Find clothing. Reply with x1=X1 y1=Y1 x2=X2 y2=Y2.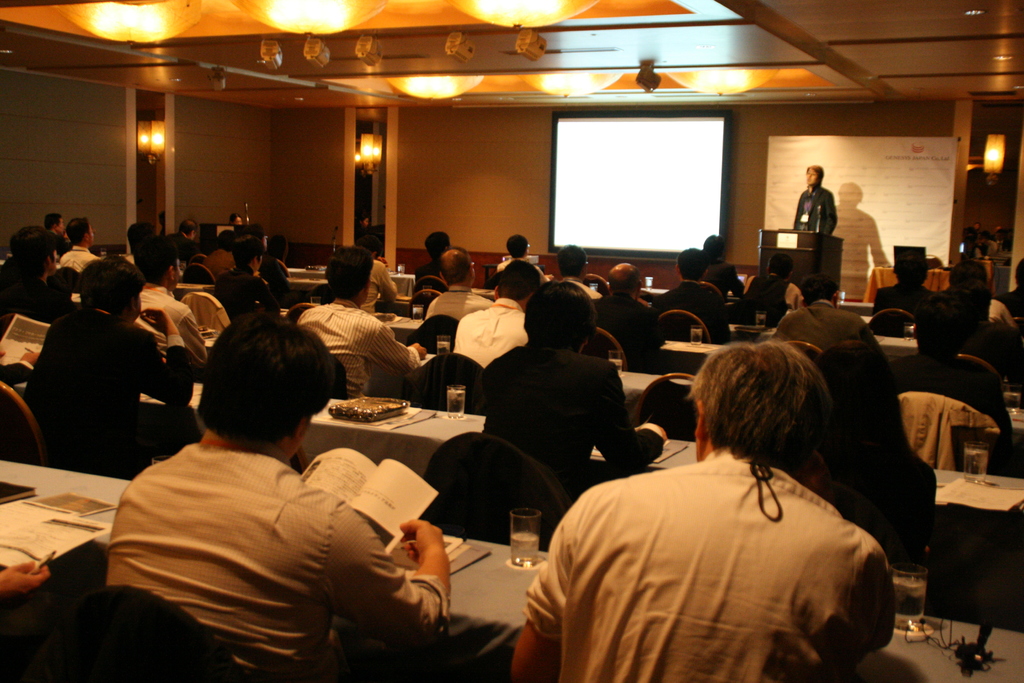
x1=25 y1=304 x2=194 y2=472.
